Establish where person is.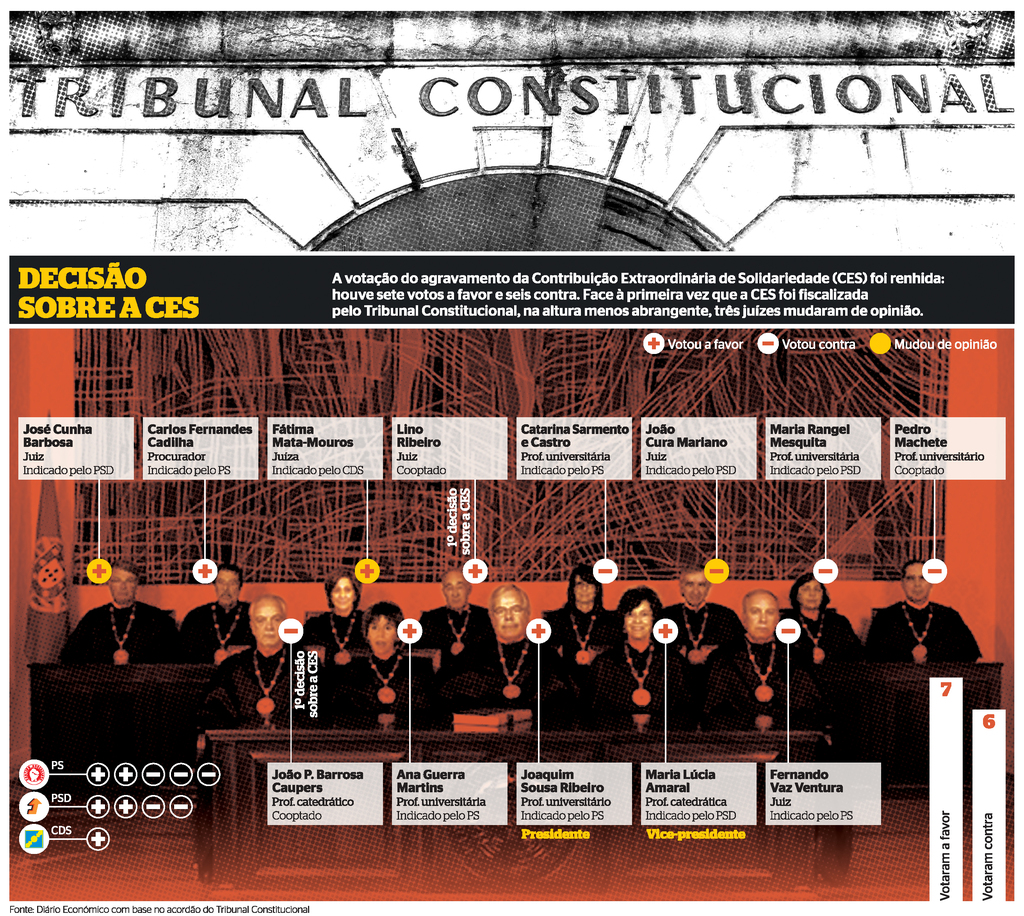
Established at left=649, top=558, right=746, bottom=689.
